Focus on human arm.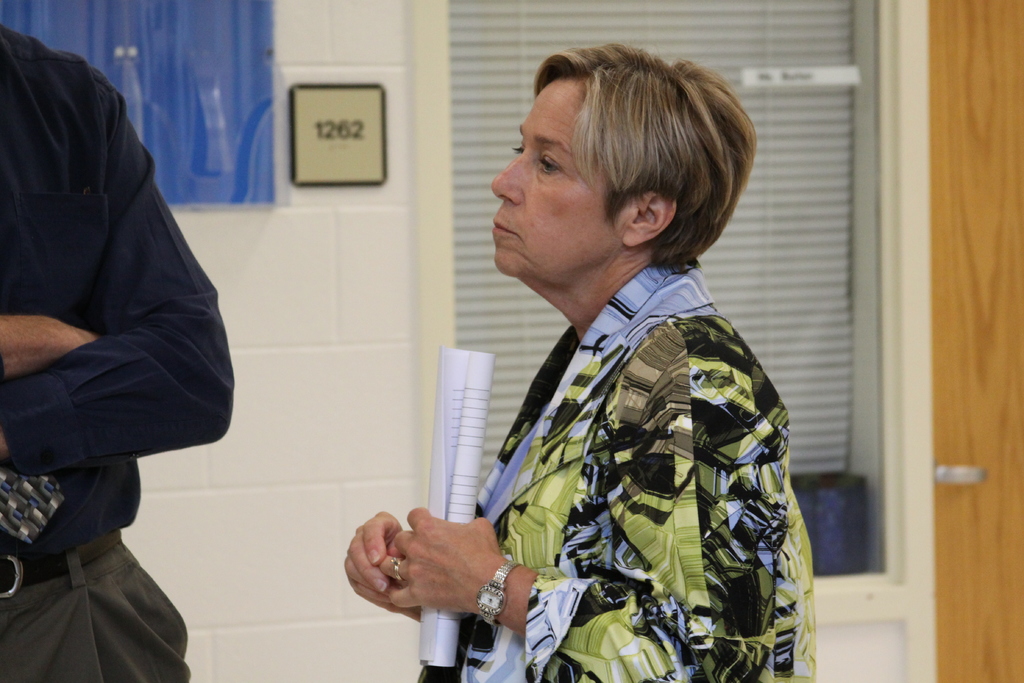
Focused at 379/320/791/682.
